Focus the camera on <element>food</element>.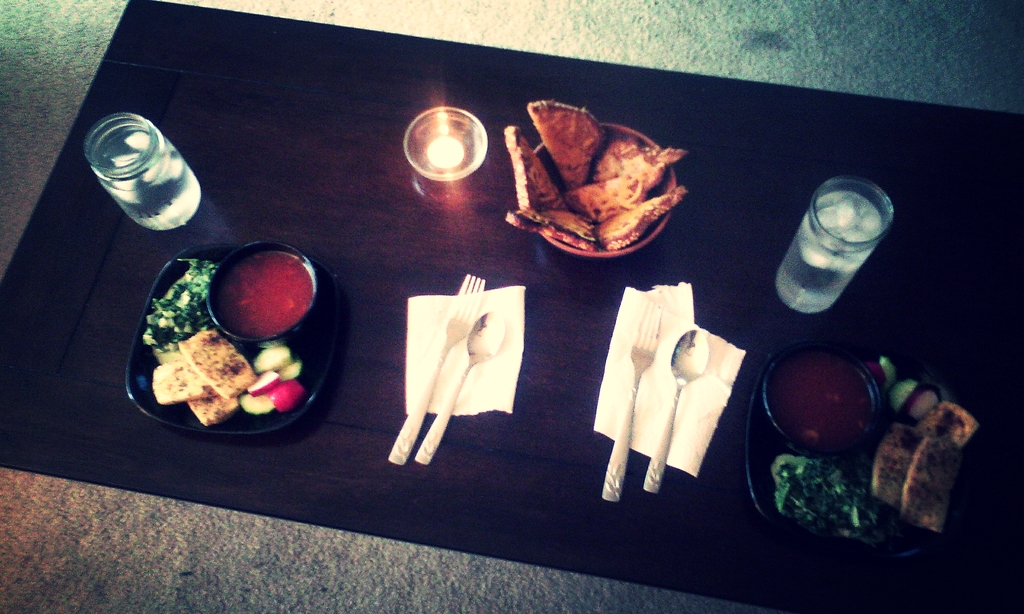
Focus region: <box>893,381,943,427</box>.
